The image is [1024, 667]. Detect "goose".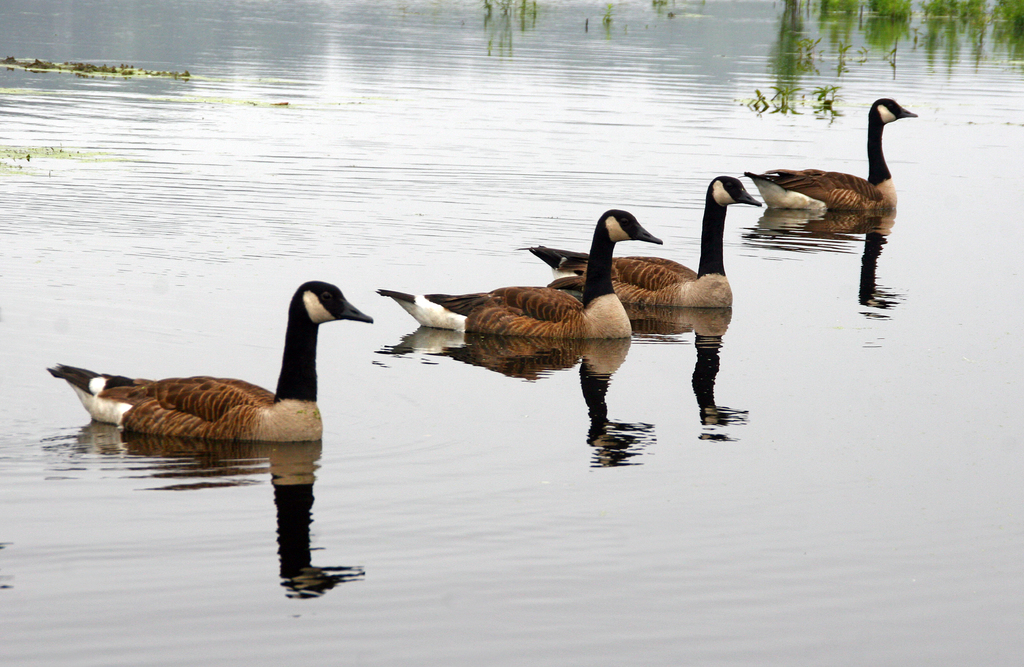
Detection: (left=745, top=95, right=915, bottom=207).
